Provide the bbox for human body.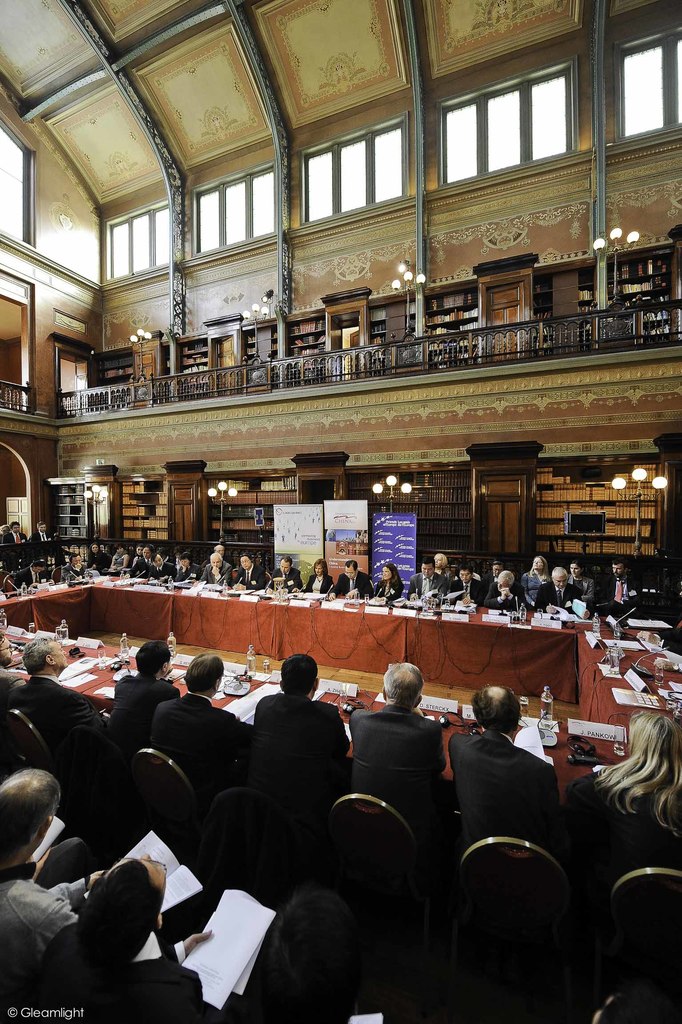
(x1=87, y1=541, x2=106, y2=571).
